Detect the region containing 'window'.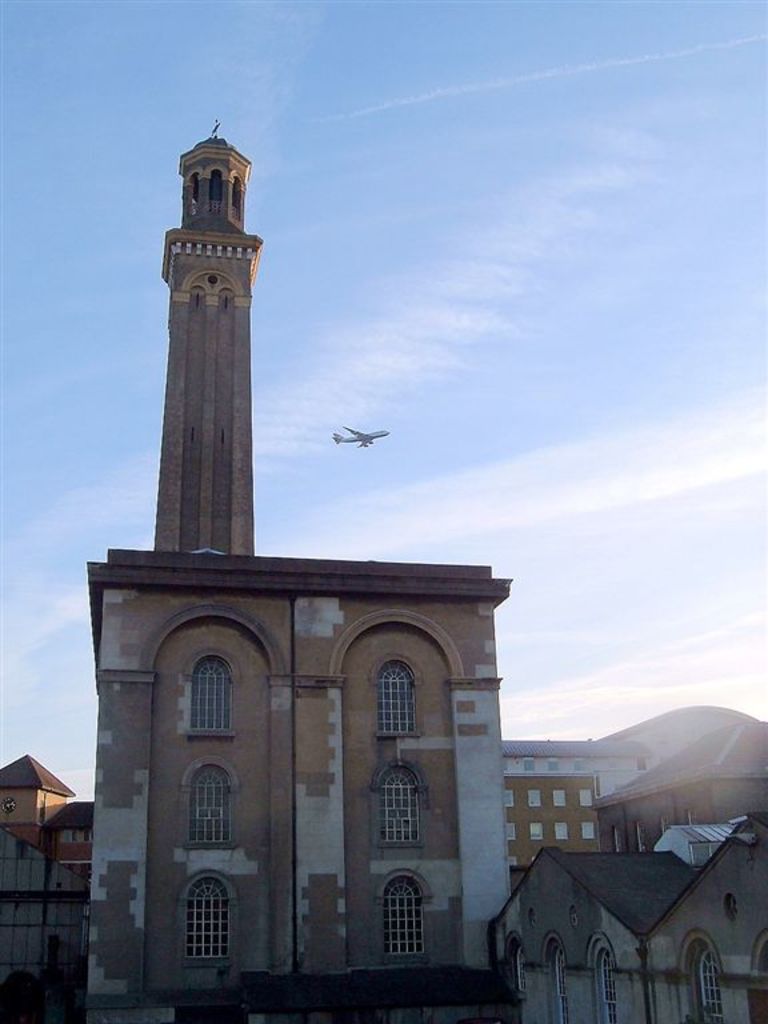
(193,661,231,733).
